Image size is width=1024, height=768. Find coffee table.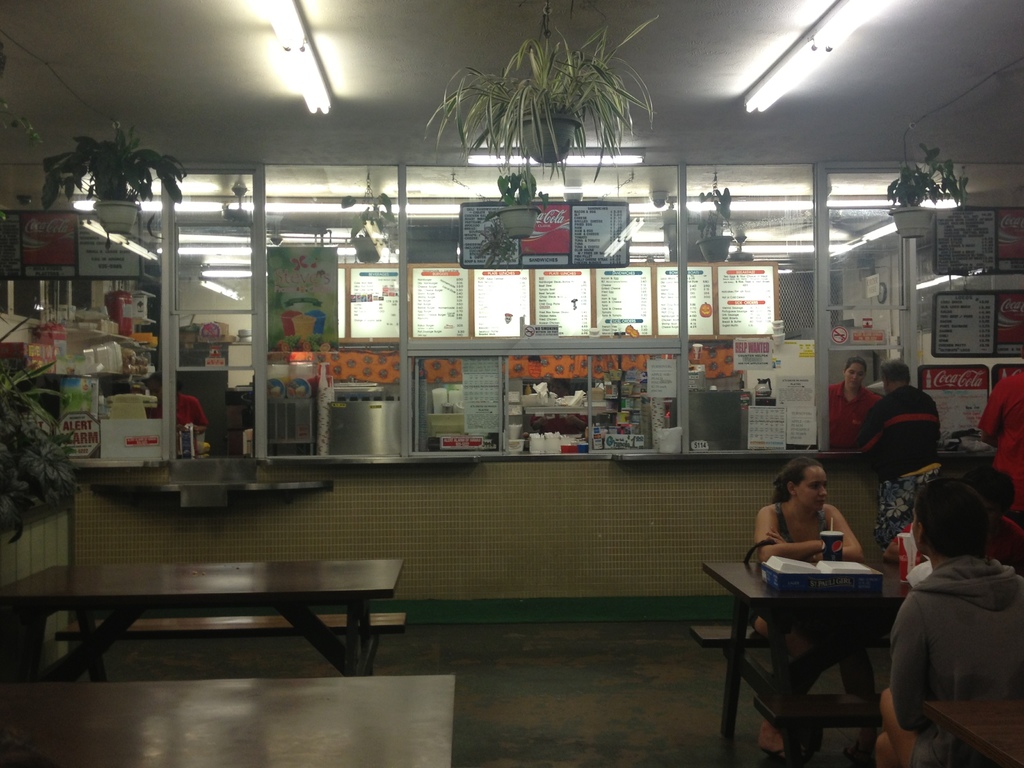
locate(697, 542, 916, 767).
